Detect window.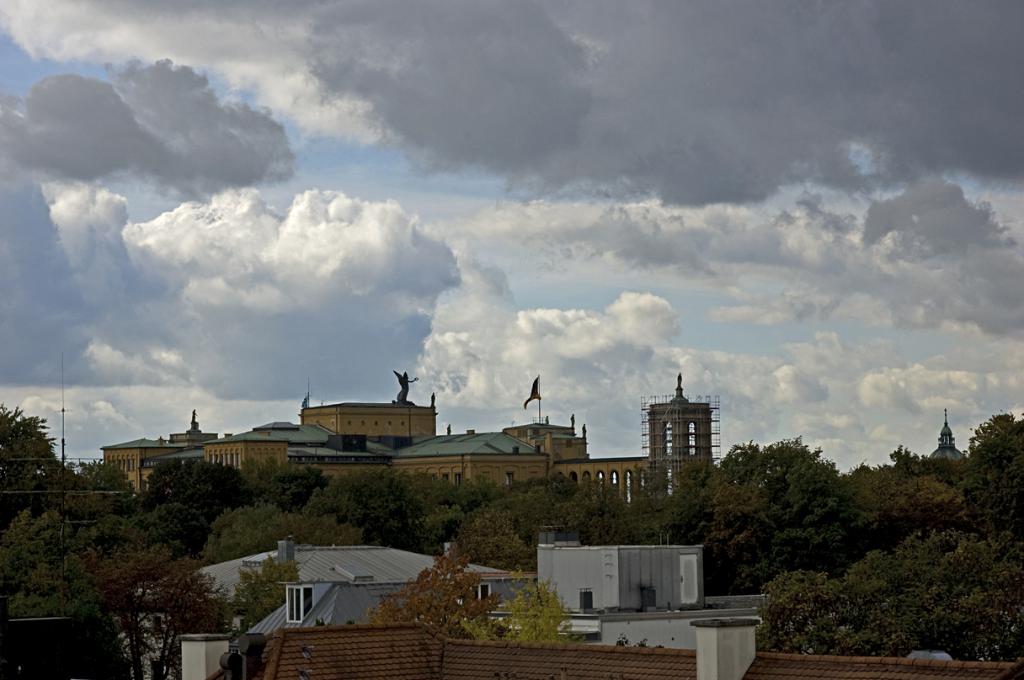
Detected at 285/584/316/626.
